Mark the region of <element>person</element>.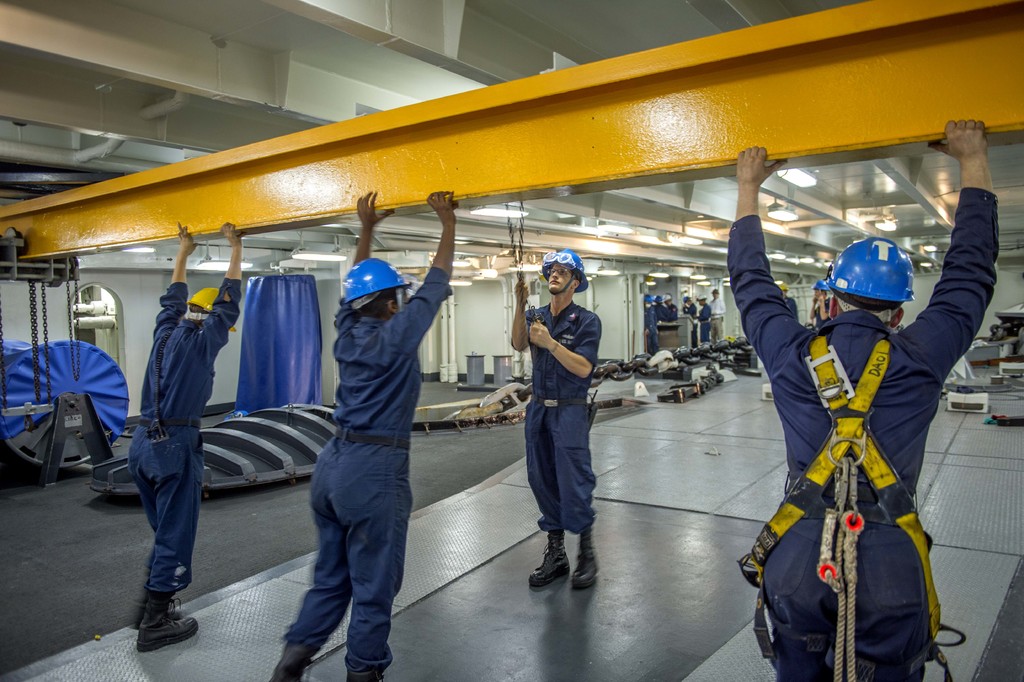
Region: {"x1": 656, "y1": 295, "x2": 681, "y2": 324}.
